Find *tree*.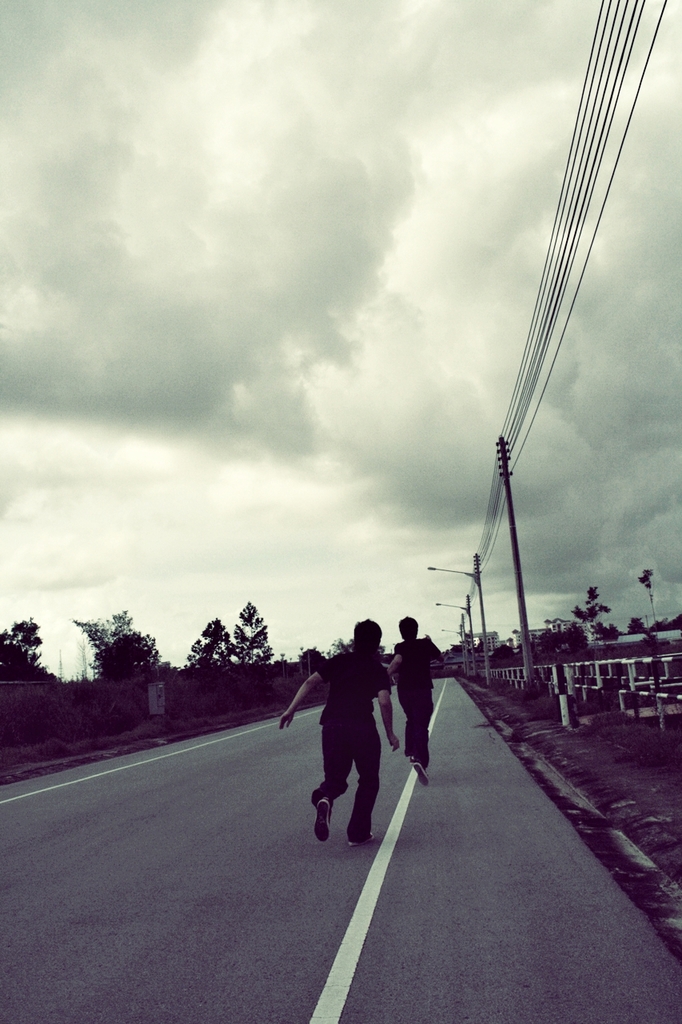
[231, 606, 275, 661].
